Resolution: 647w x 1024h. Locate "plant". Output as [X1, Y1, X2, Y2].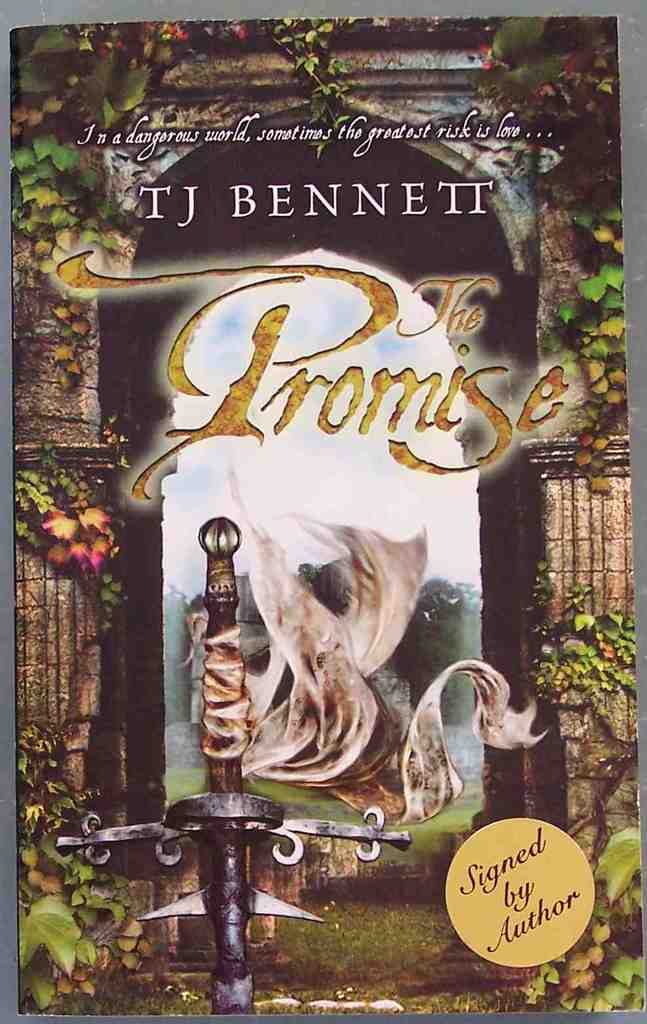
[1, 29, 162, 148].
